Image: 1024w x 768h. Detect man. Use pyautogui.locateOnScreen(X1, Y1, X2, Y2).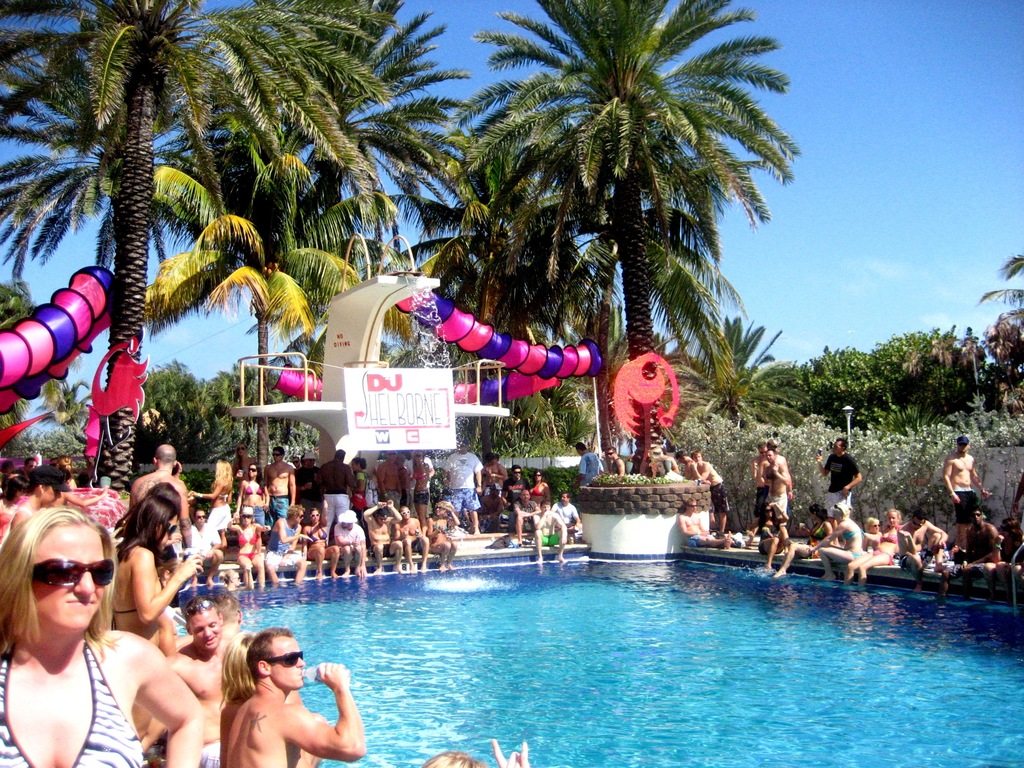
pyautogui.locateOnScreen(940, 440, 988, 552).
